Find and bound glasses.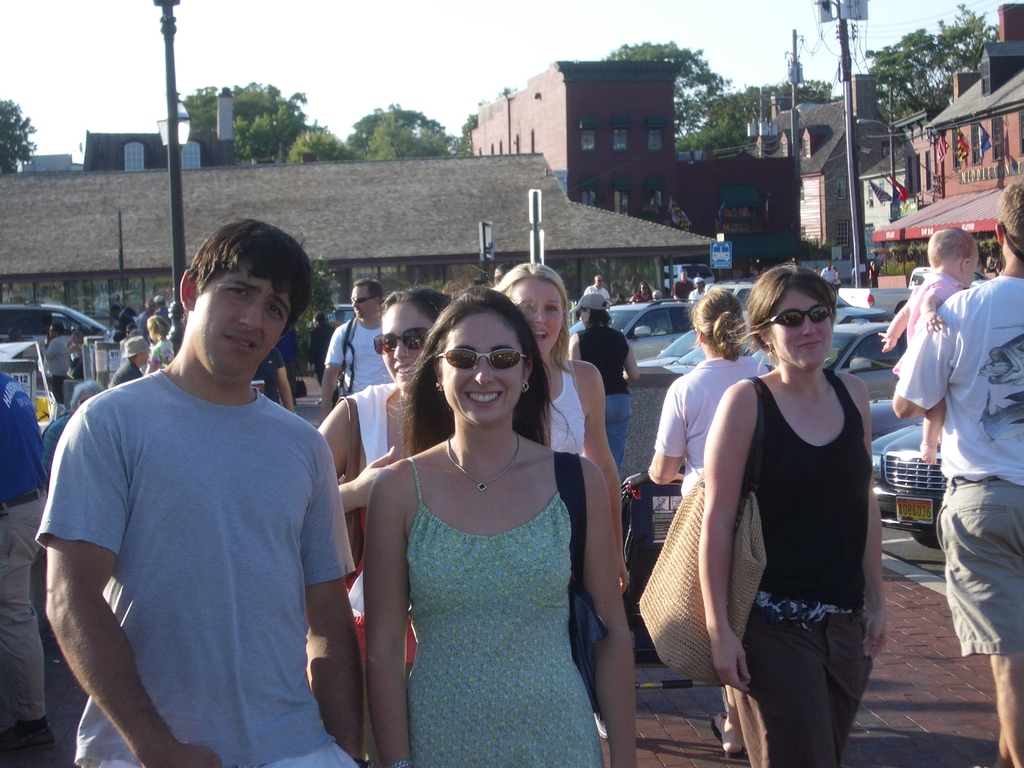
Bound: crop(350, 296, 377, 304).
